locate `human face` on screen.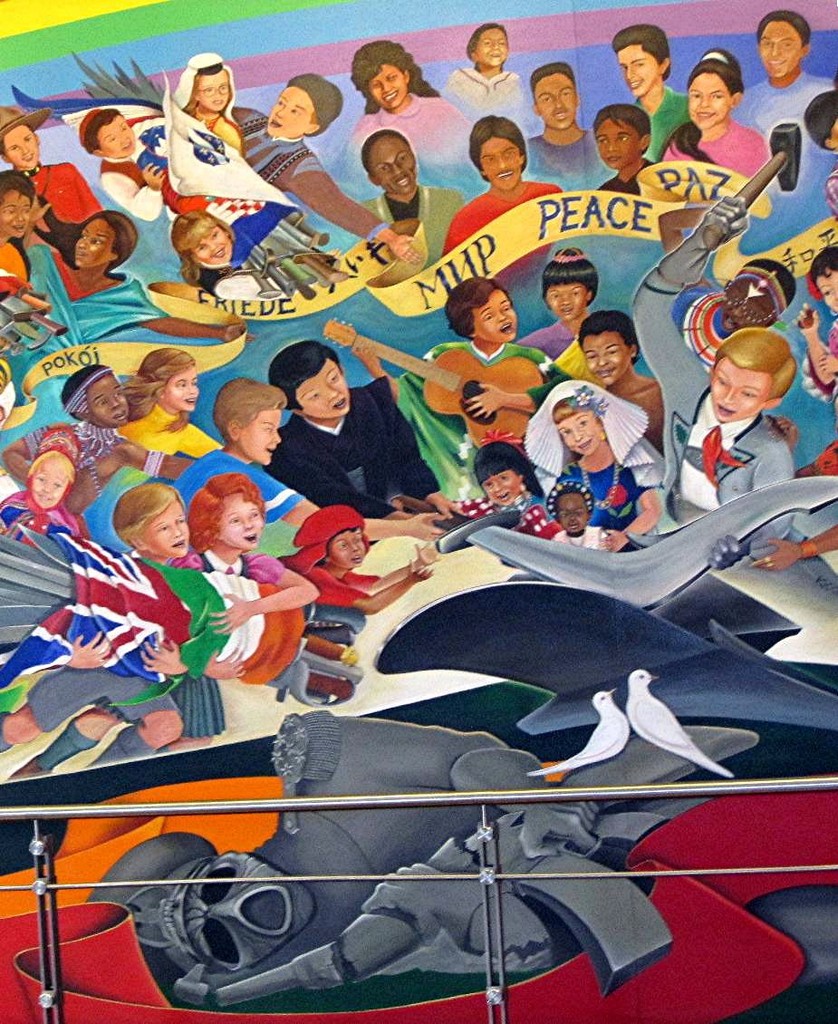
On screen at 479 144 522 185.
